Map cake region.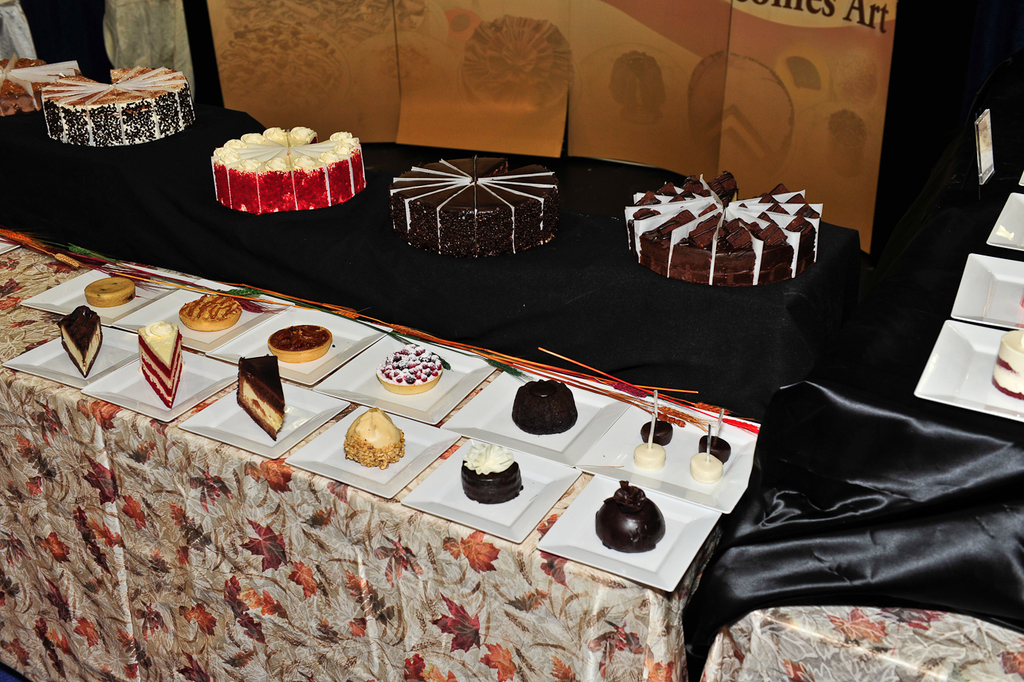
Mapped to 53 307 105 378.
